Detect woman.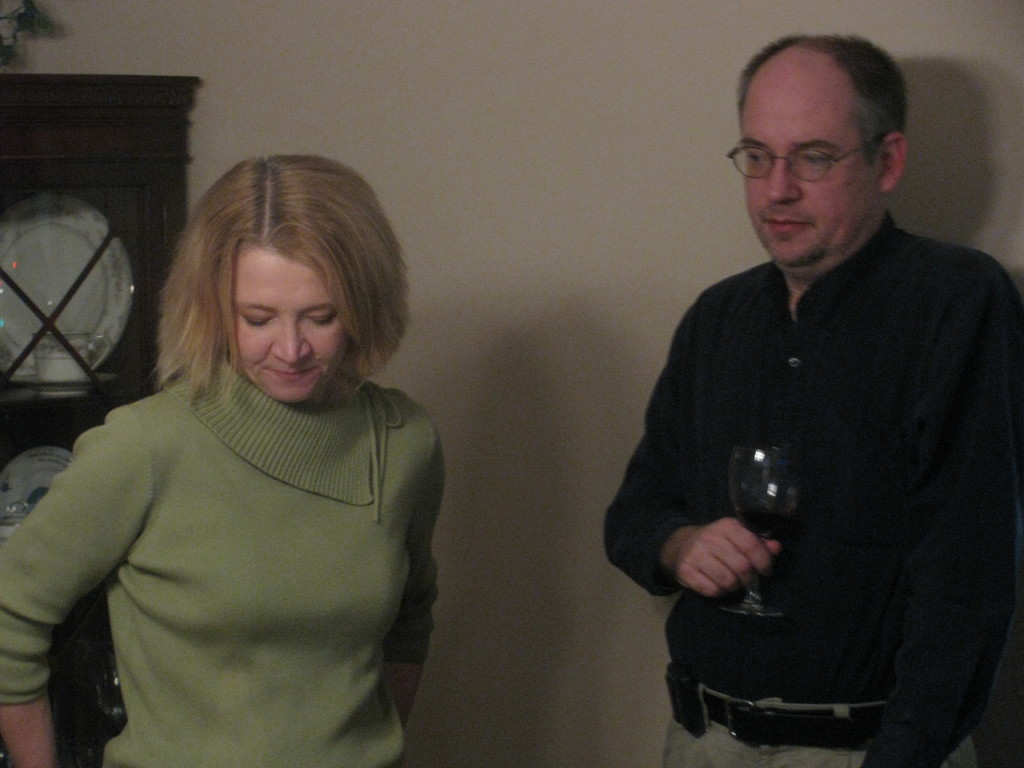
Detected at [left=14, top=146, right=467, bottom=767].
